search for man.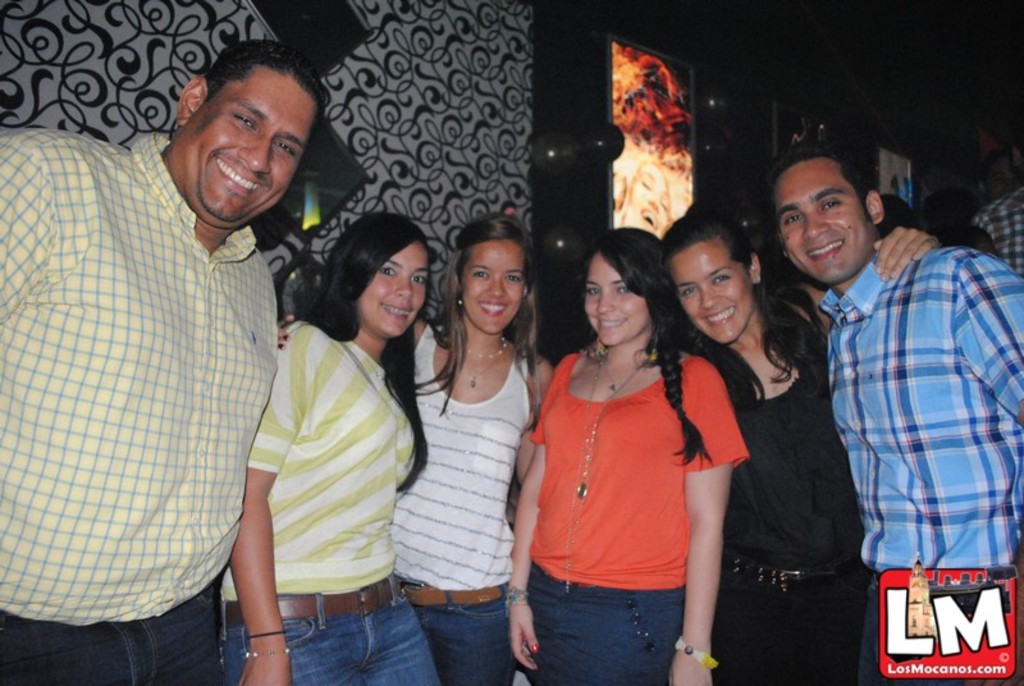
Found at [x1=969, y1=125, x2=1023, y2=274].
